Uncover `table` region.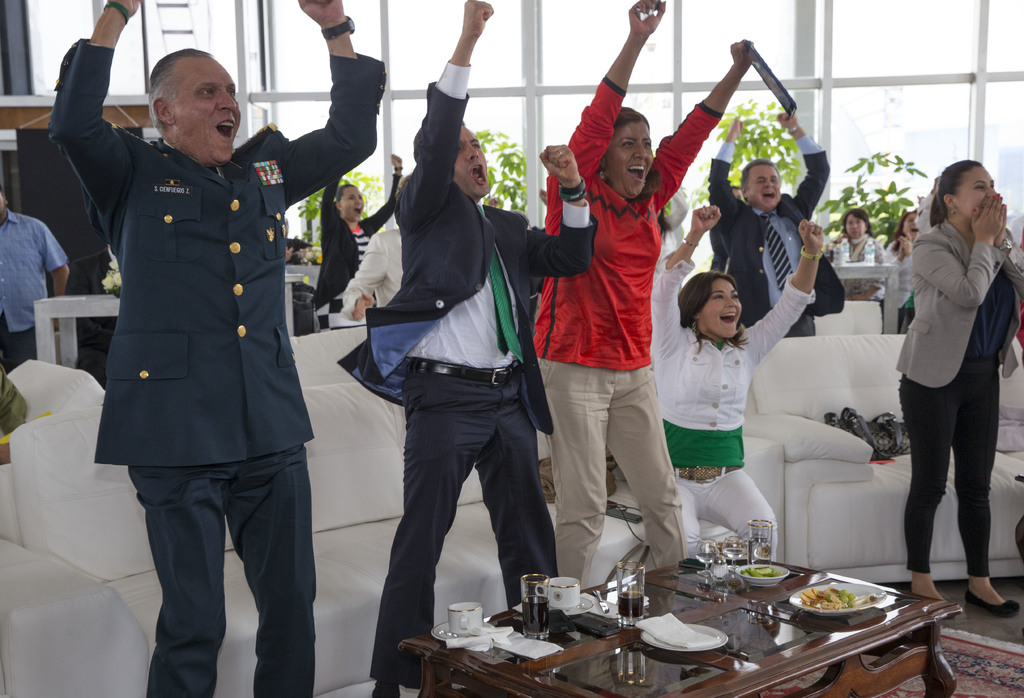
Uncovered: locate(460, 550, 969, 697).
